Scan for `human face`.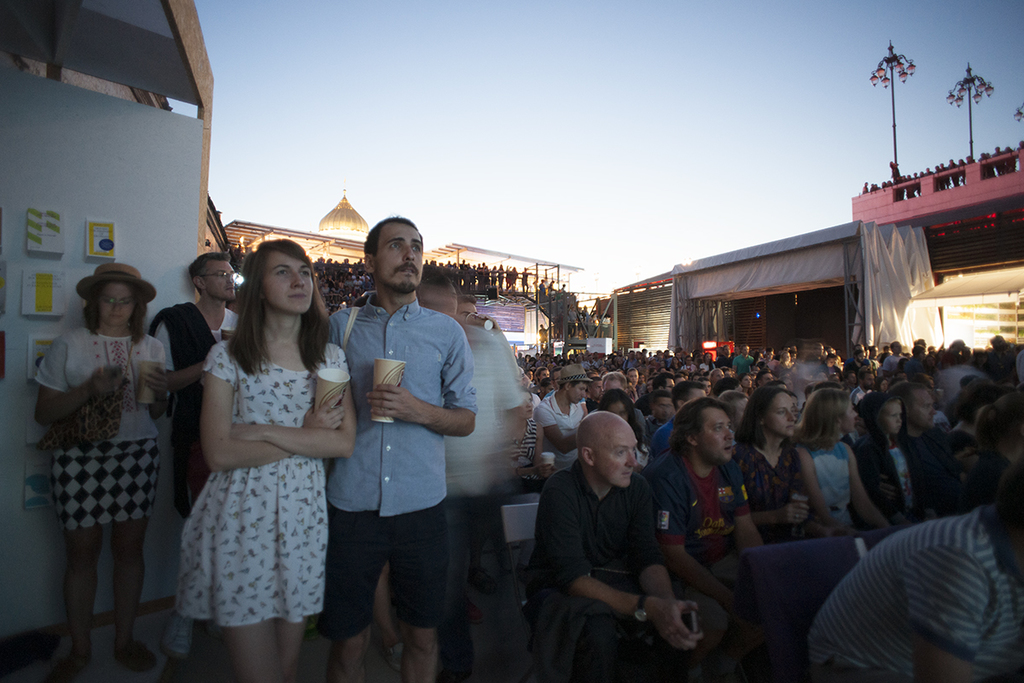
Scan result: bbox(261, 253, 311, 313).
